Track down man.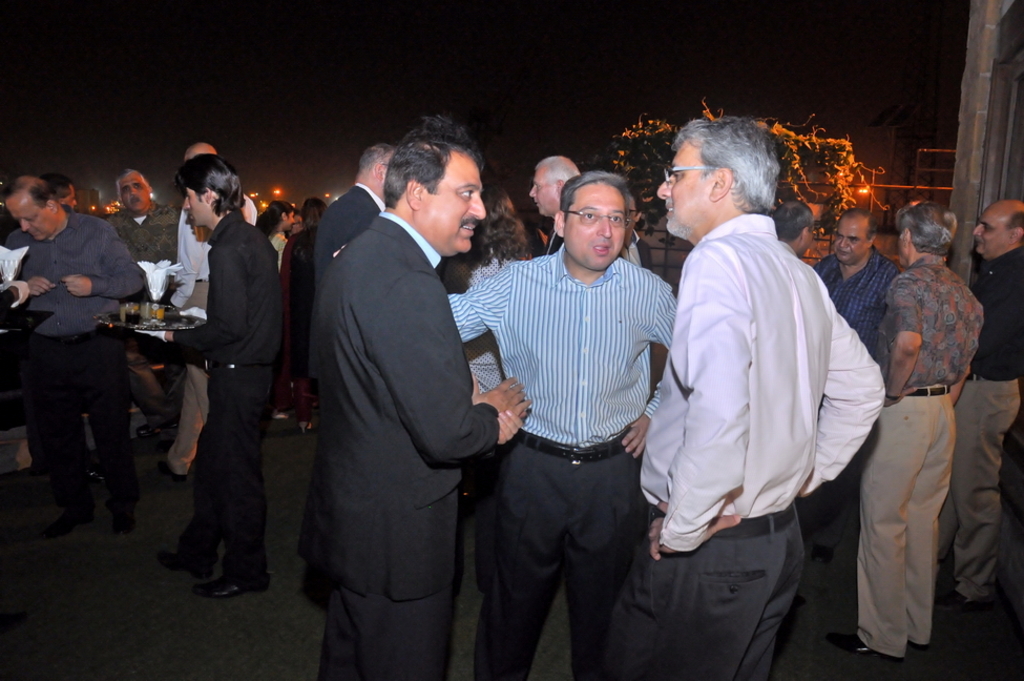
Tracked to [766, 201, 815, 260].
